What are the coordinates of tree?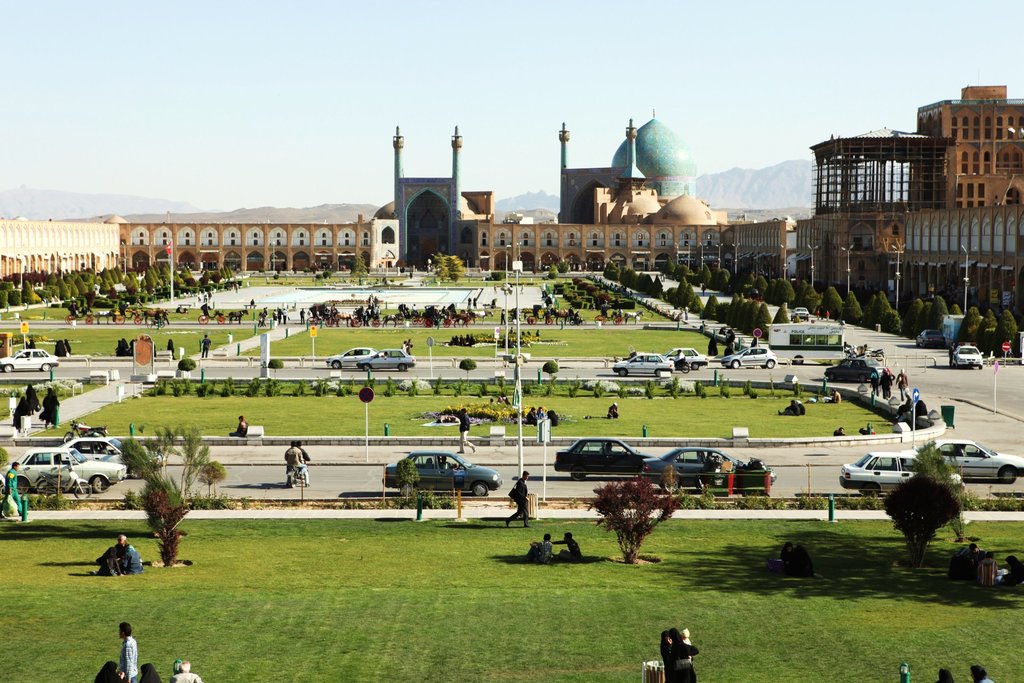
[left=487, top=265, right=506, bottom=281].
